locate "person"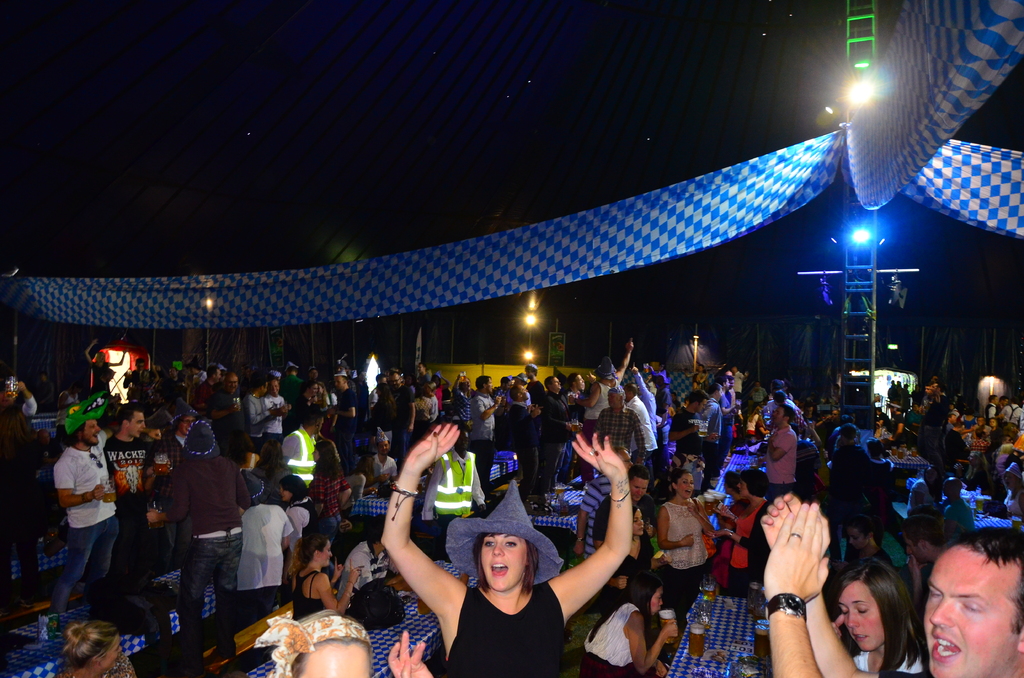
select_region(41, 401, 125, 615)
